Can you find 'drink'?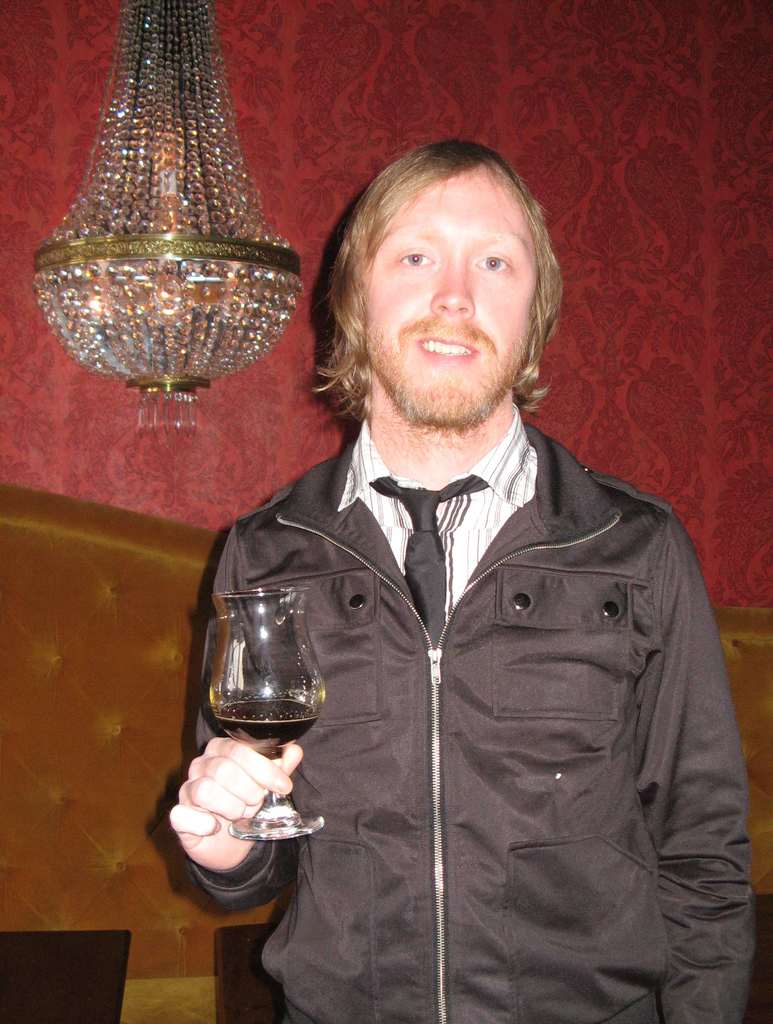
Yes, bounding box: bbox(212, 692, 319, 758).
